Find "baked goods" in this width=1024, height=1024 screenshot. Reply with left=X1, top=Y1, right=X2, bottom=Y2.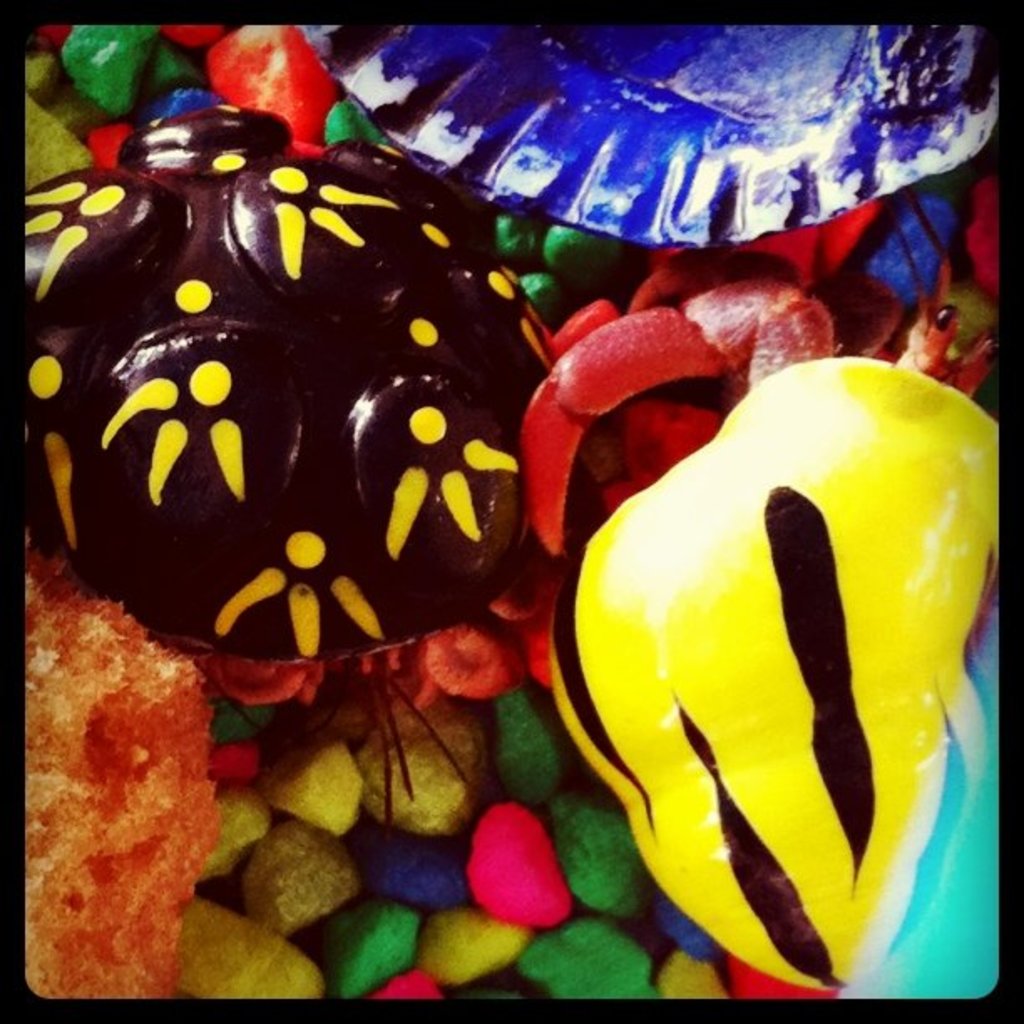
left=22, top=544, right=223, bottom=997.
